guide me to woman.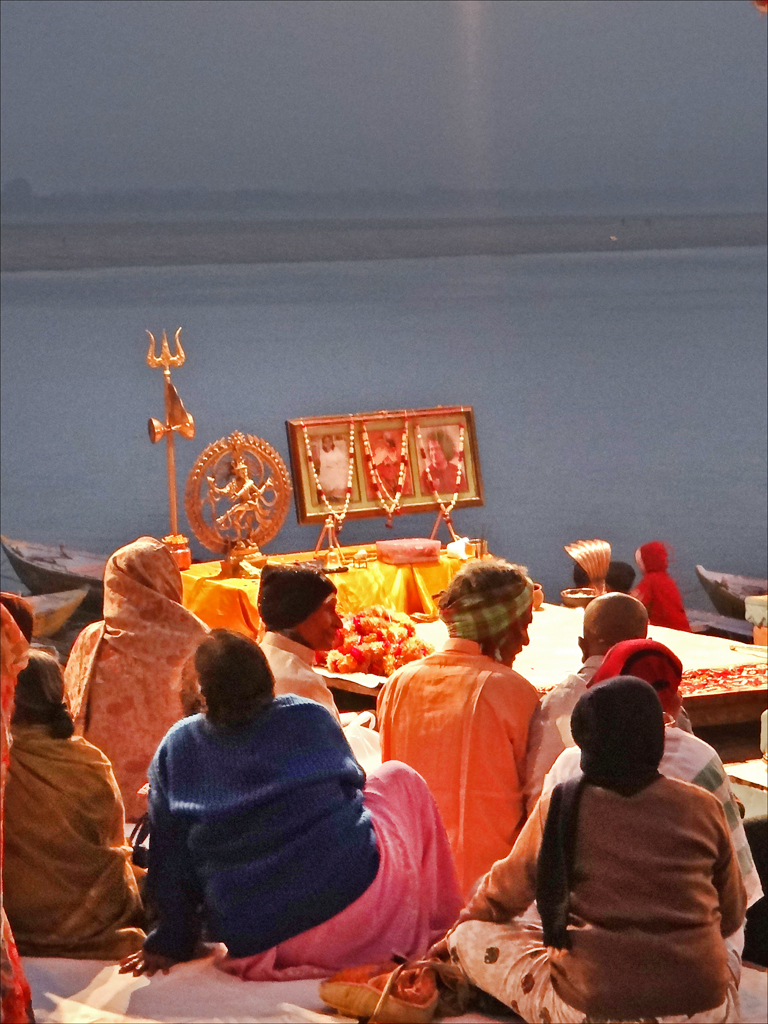
Guidance: x1=137 y1=609 x2=469 y2=986.
